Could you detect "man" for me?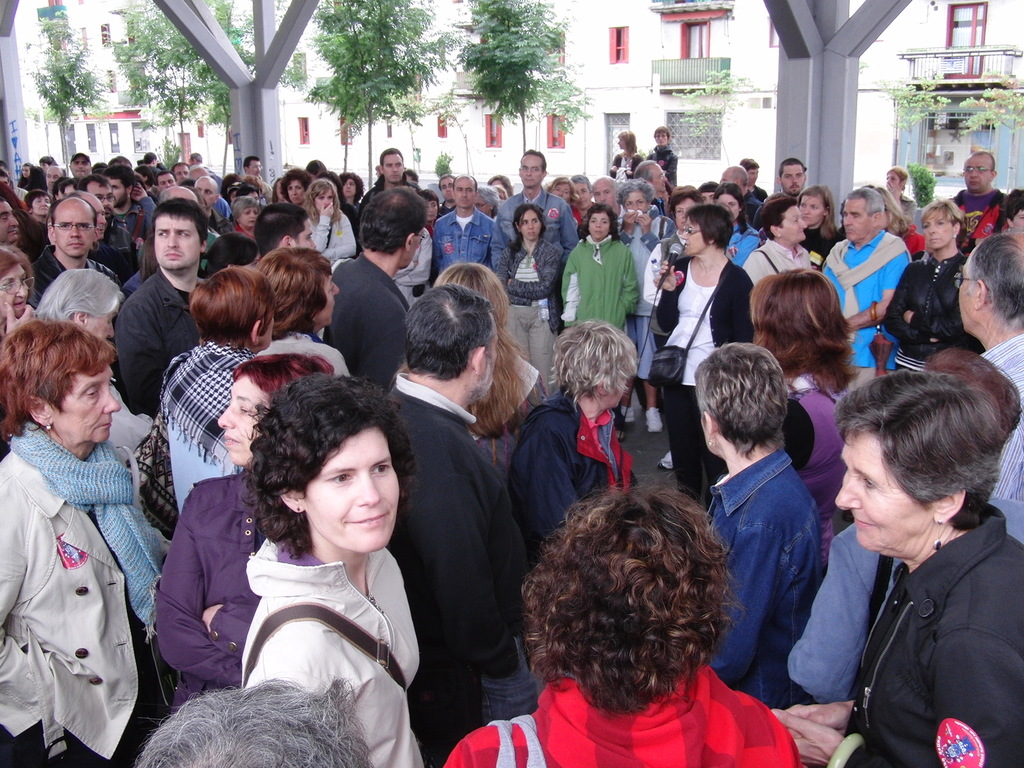
Detection result: Rect(946, 148, 1007, 246).
